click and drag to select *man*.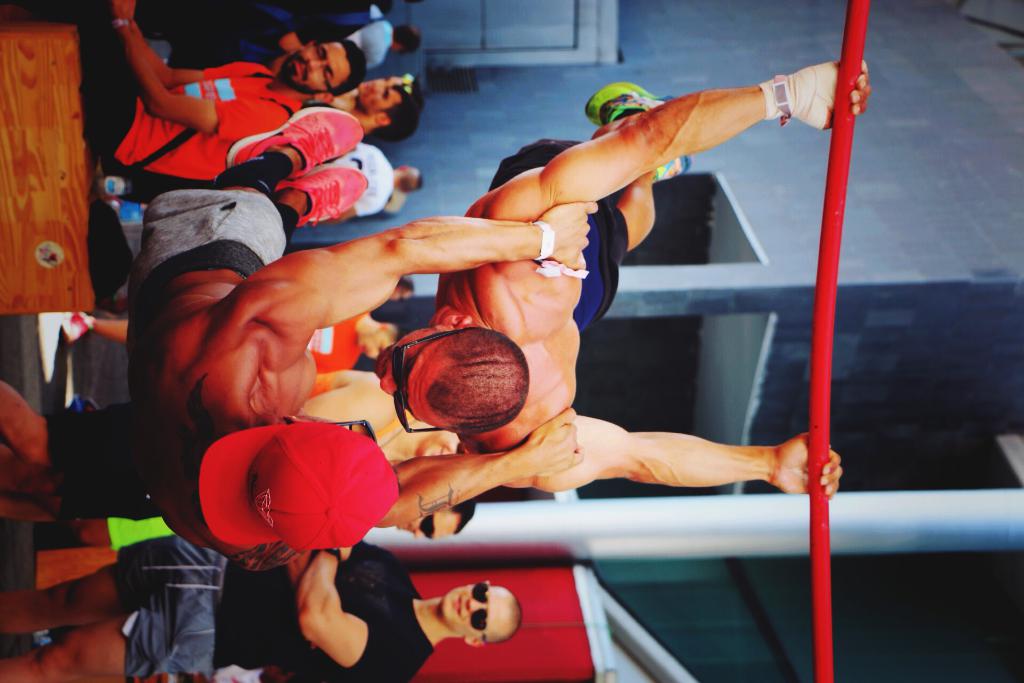
Selection: 152,112,589,551.
